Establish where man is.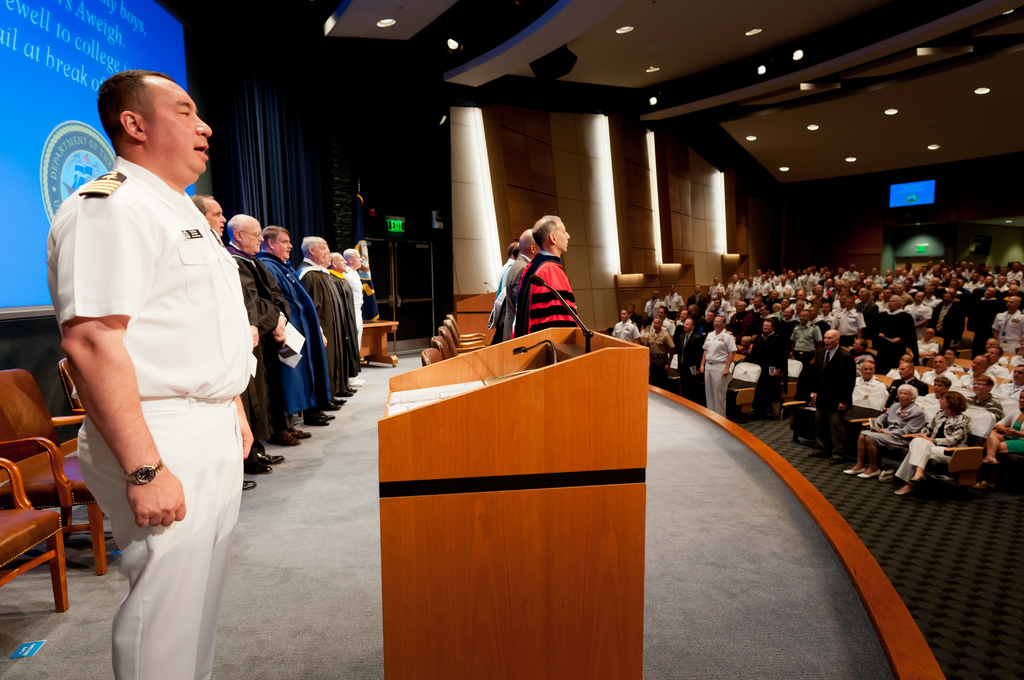
Established at rect(970, 375, 1007, 426).
